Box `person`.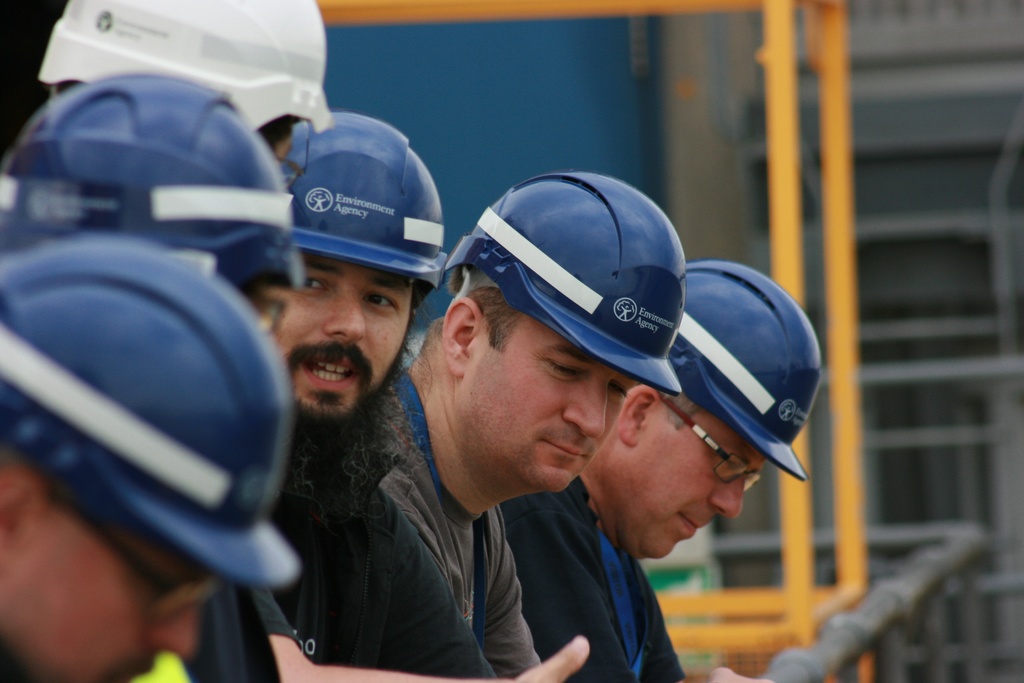
[x1=377, y1=163, x2=680, y2=682].
